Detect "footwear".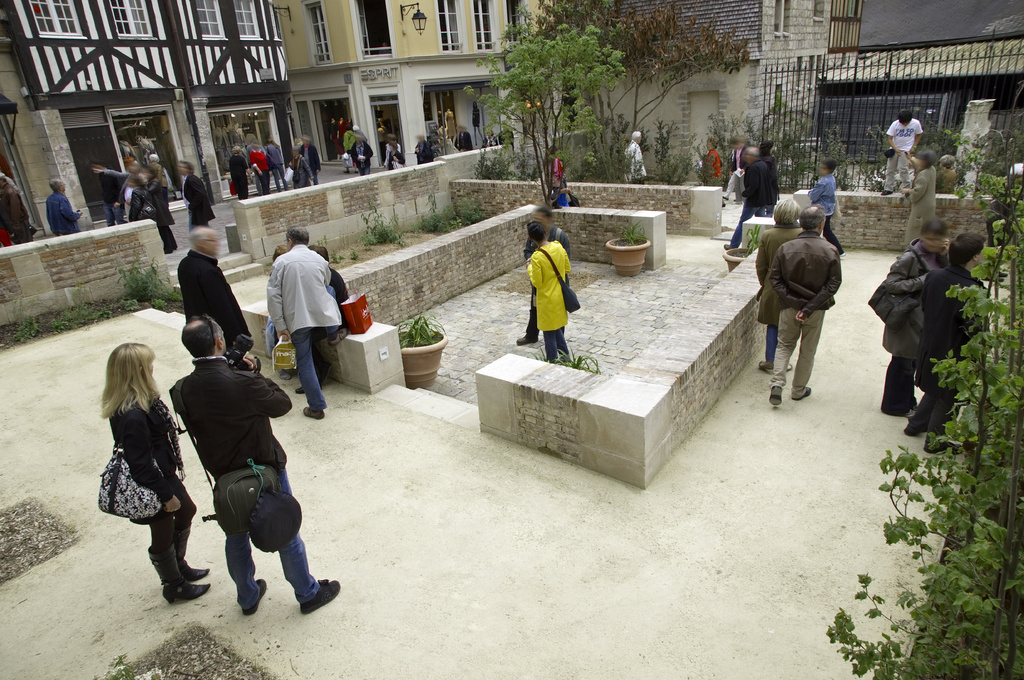
Detected at bbox=(518, 334, 538, 345).
